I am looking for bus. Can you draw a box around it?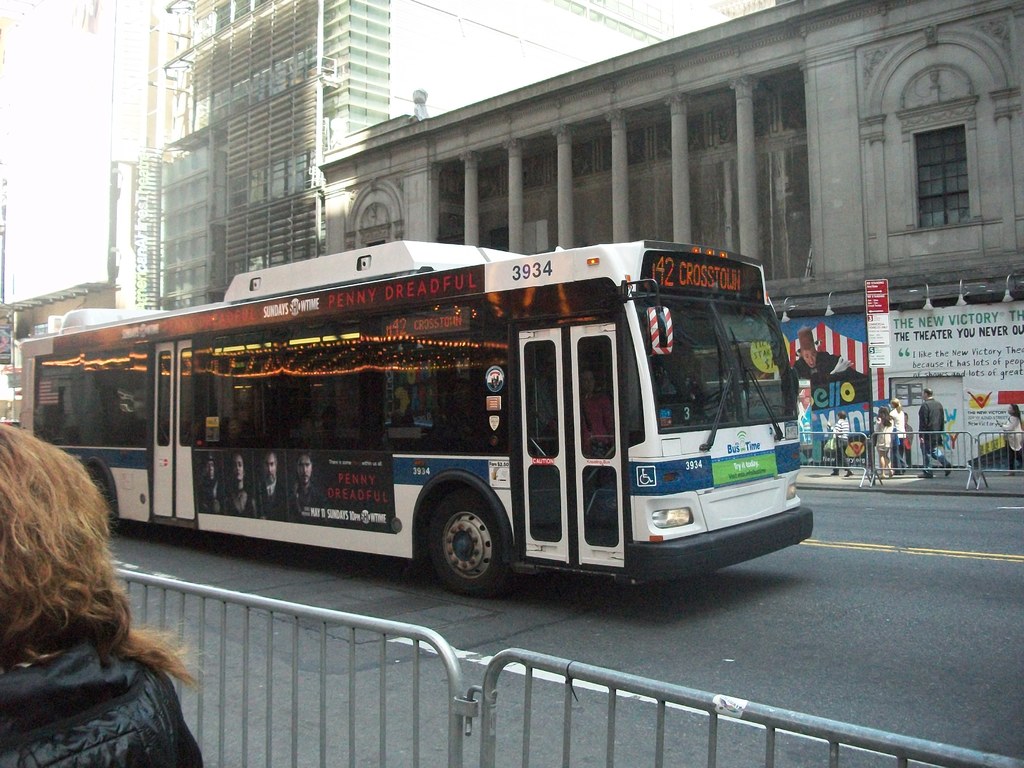
Sure, the bounding box is {"left": 9, "top": 239, "right": 817, "bottom": 600}.
